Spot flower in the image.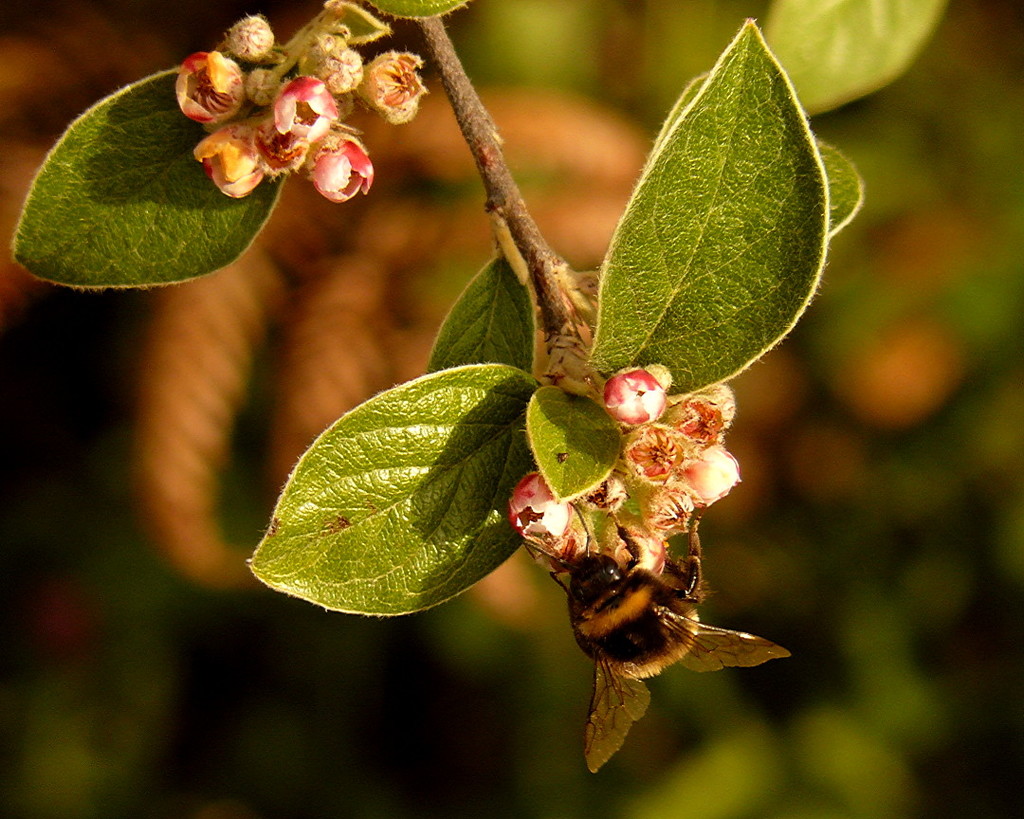
flower found at l=270, t=72, r=338, b=137.
